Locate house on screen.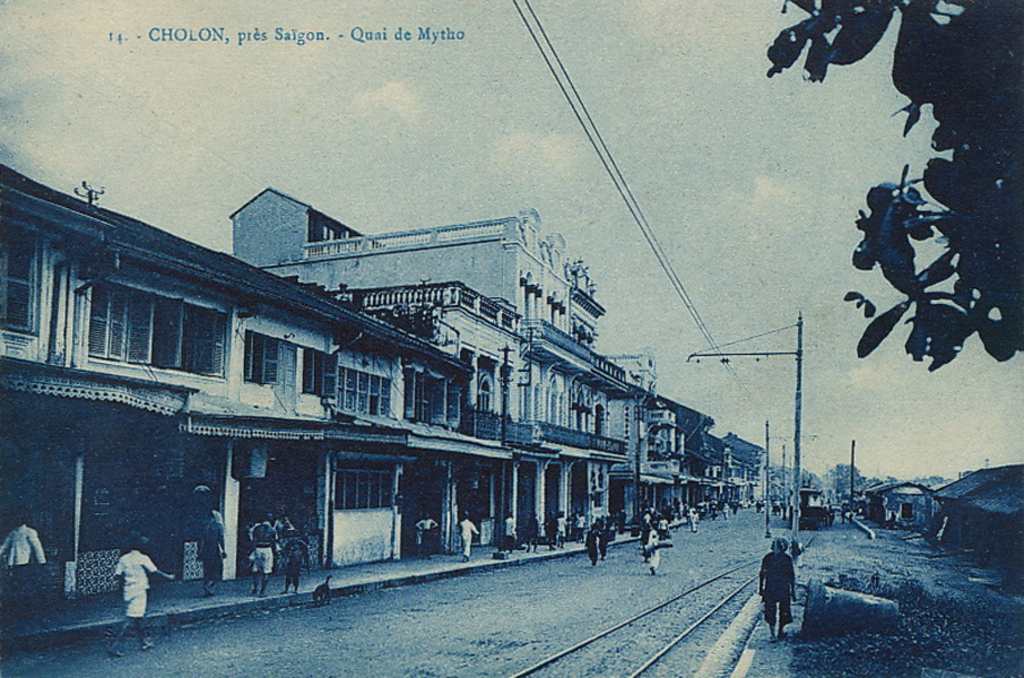
On screen at region(915, 462, 1023, 597).
